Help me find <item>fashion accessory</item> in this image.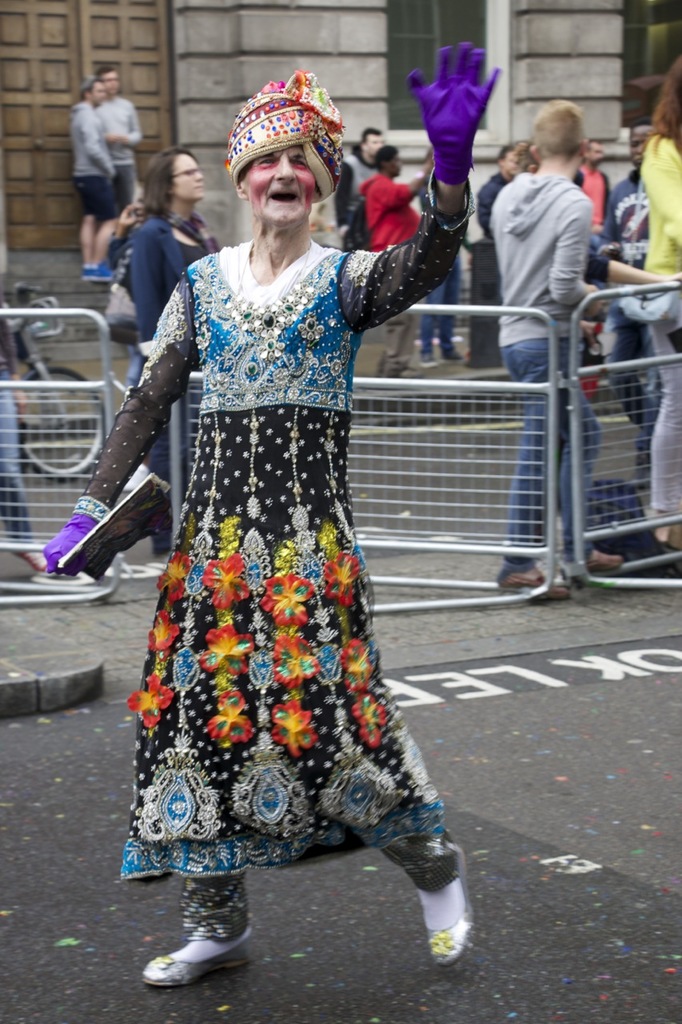
Found it: Rect(405, 37, 502, 186).
